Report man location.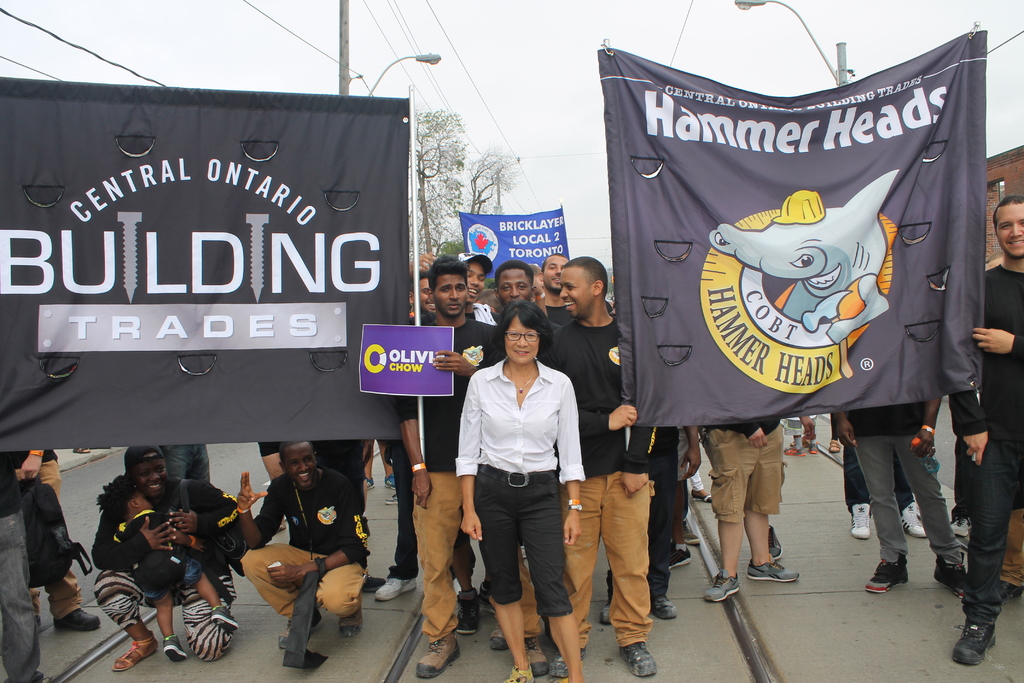
Report: {"left": 232, "top": 441, "right": 369, "bottom": 648}.
